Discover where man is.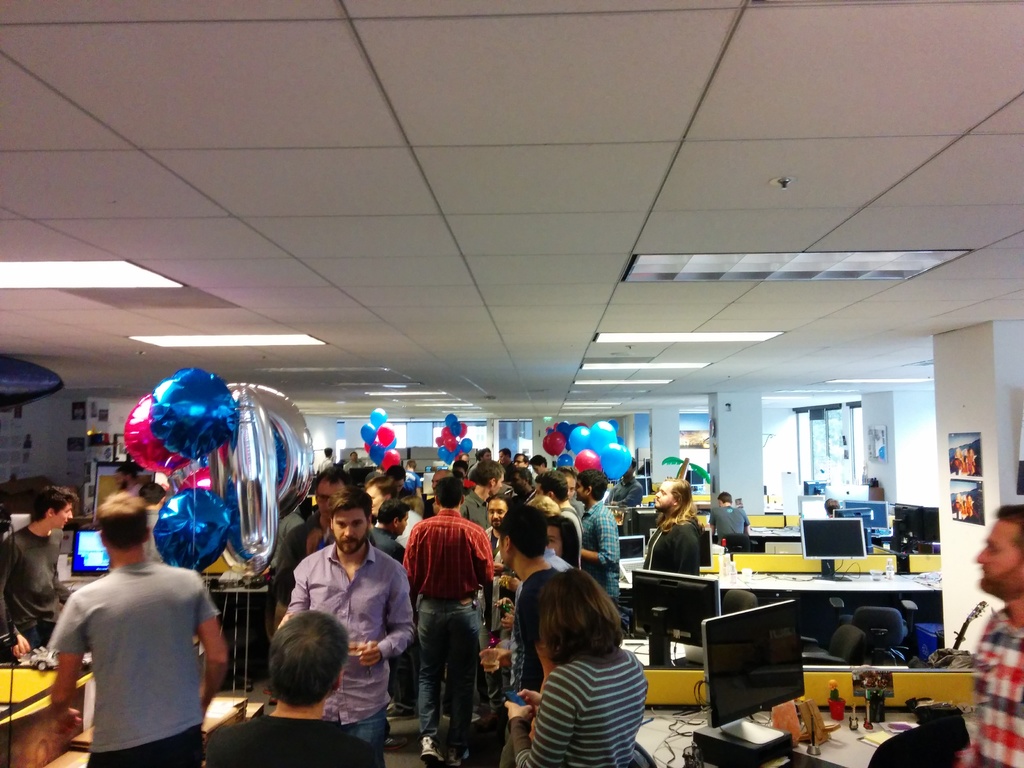
Discovered at Rect(342, 451, 367, 472).
